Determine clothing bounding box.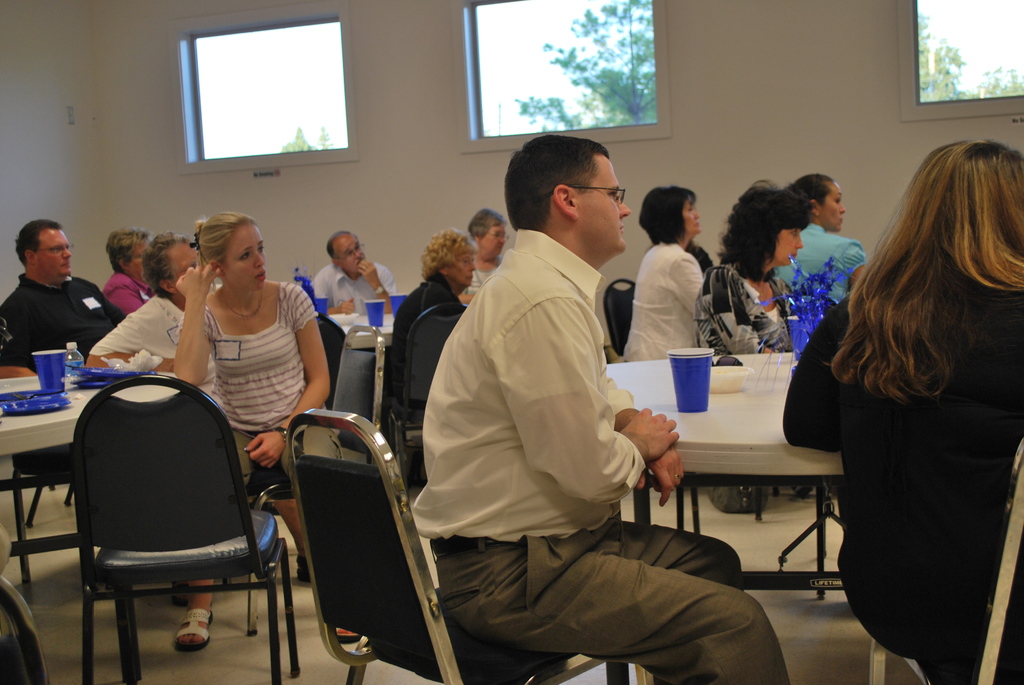
Determined: <bbox>0, 276, 124, 363</bbox>.
